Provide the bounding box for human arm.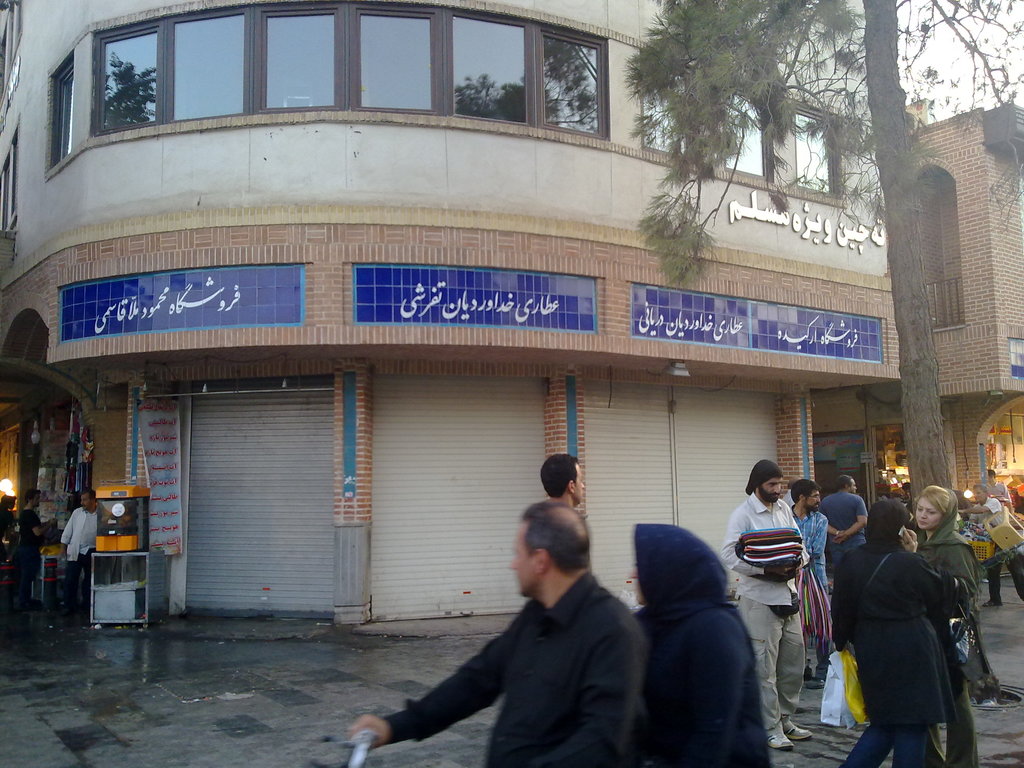
BBox(61, 508, 76, 557).
